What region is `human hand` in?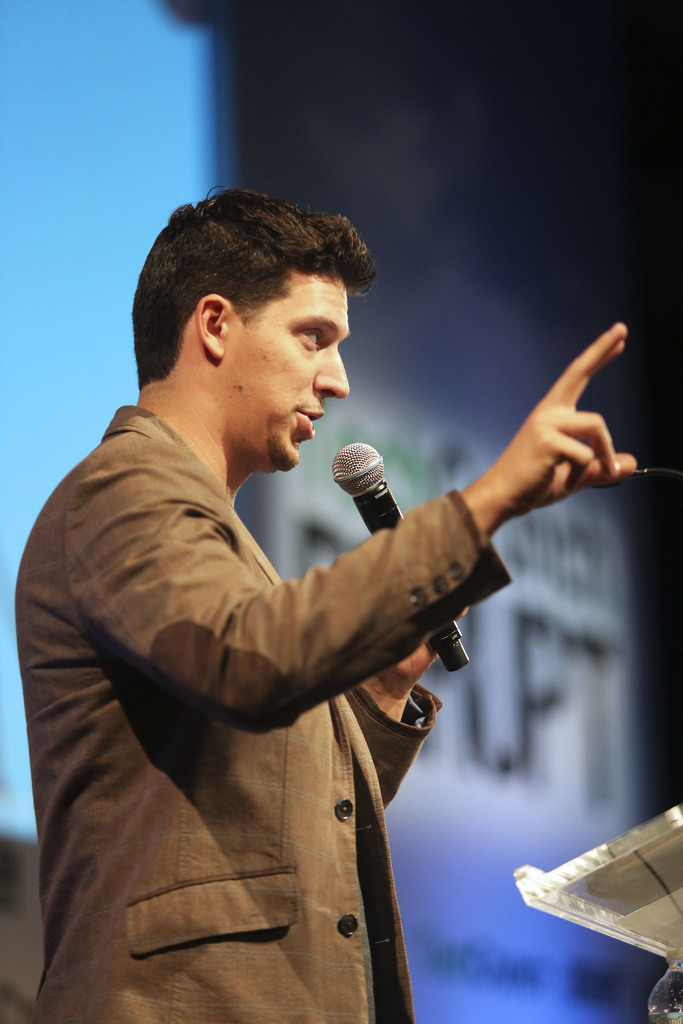
{"left": 381, "top": 610, "right": 472, "bottom": 698}.
